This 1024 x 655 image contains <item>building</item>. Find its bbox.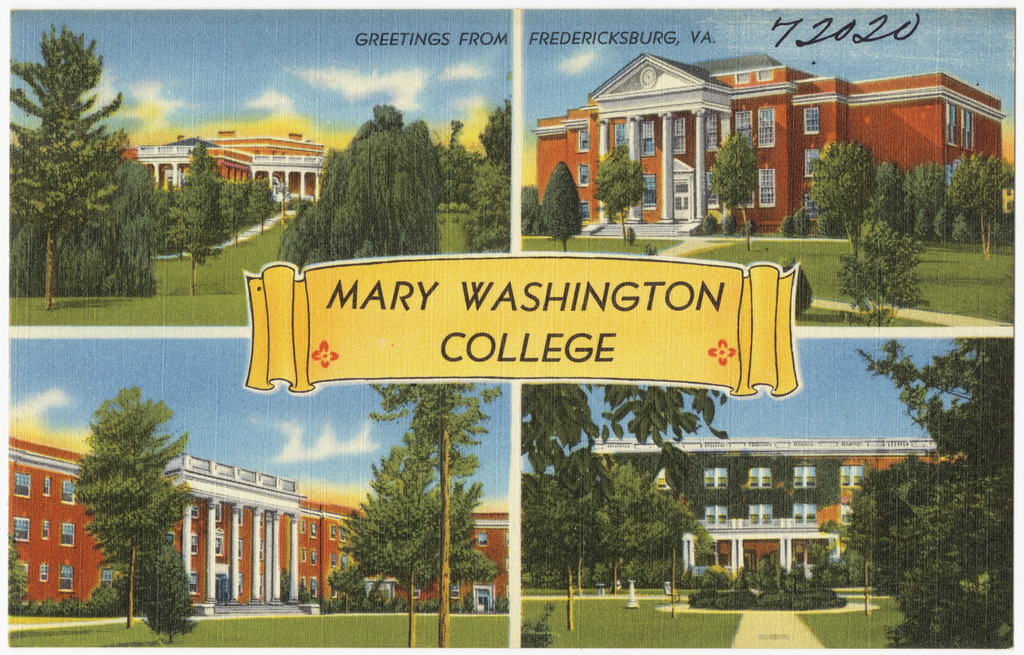
rect(593, 438, 971, 585).
